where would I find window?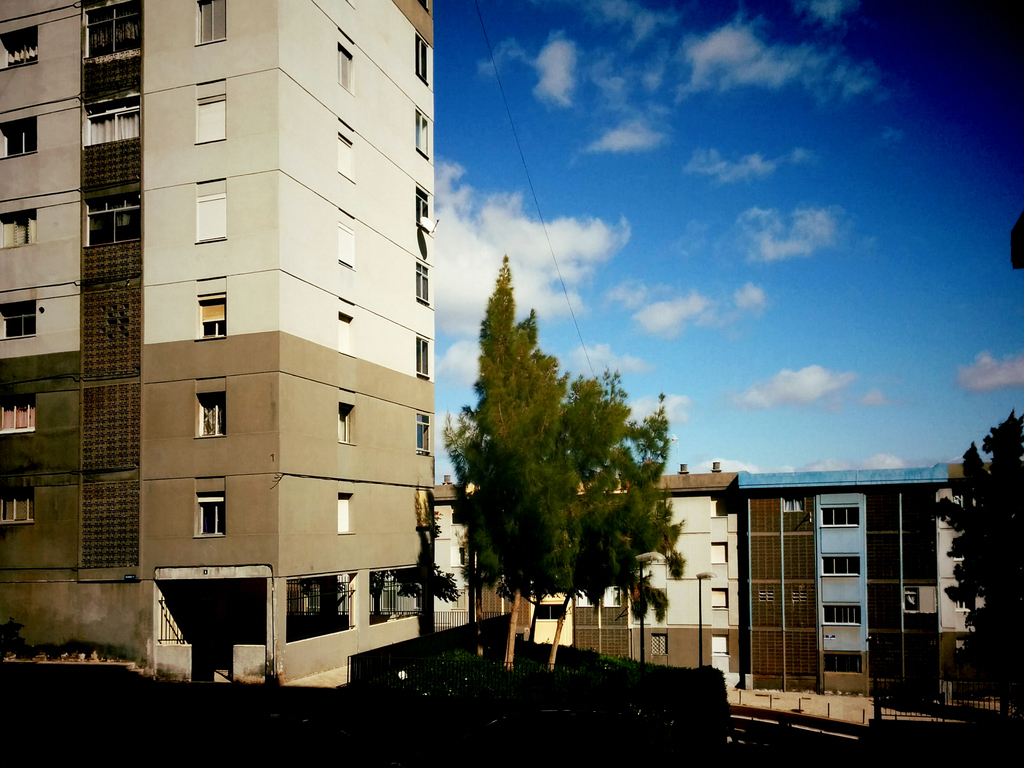
At region(338, 493, 353, 537).
